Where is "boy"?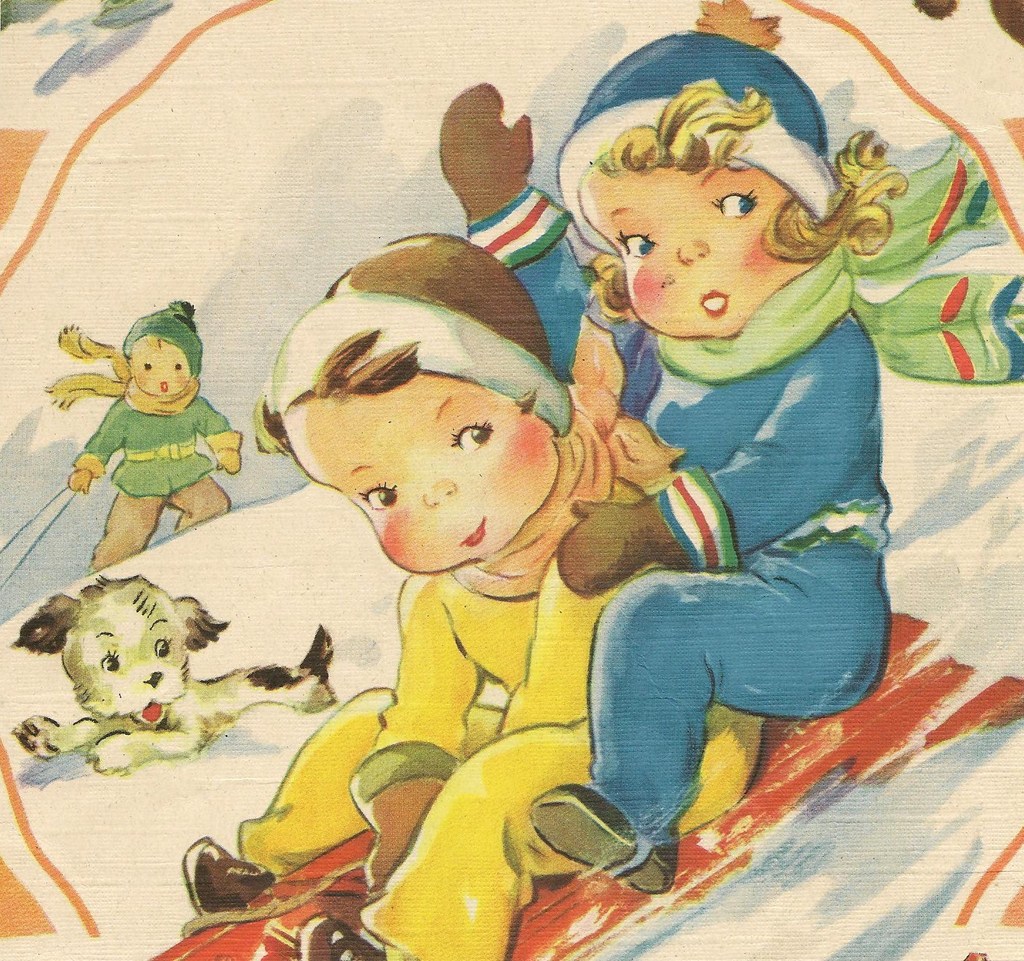
195/258/699/828.
